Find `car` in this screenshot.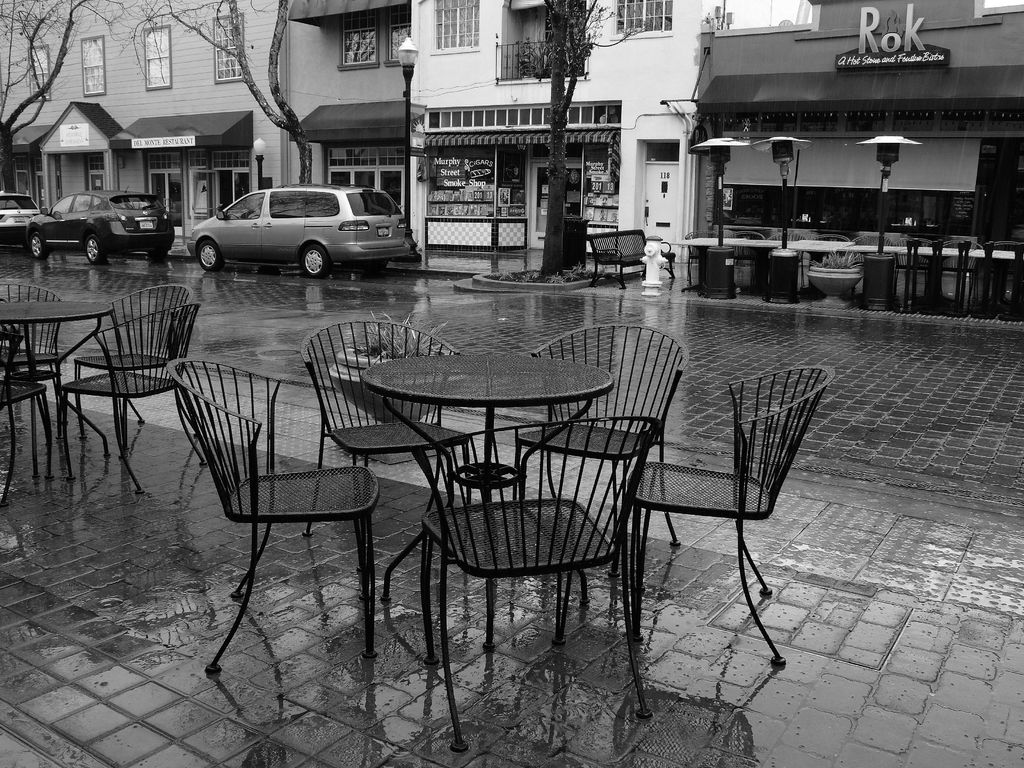
The bounding box for `car` is region(29, 184, 174, 267).
